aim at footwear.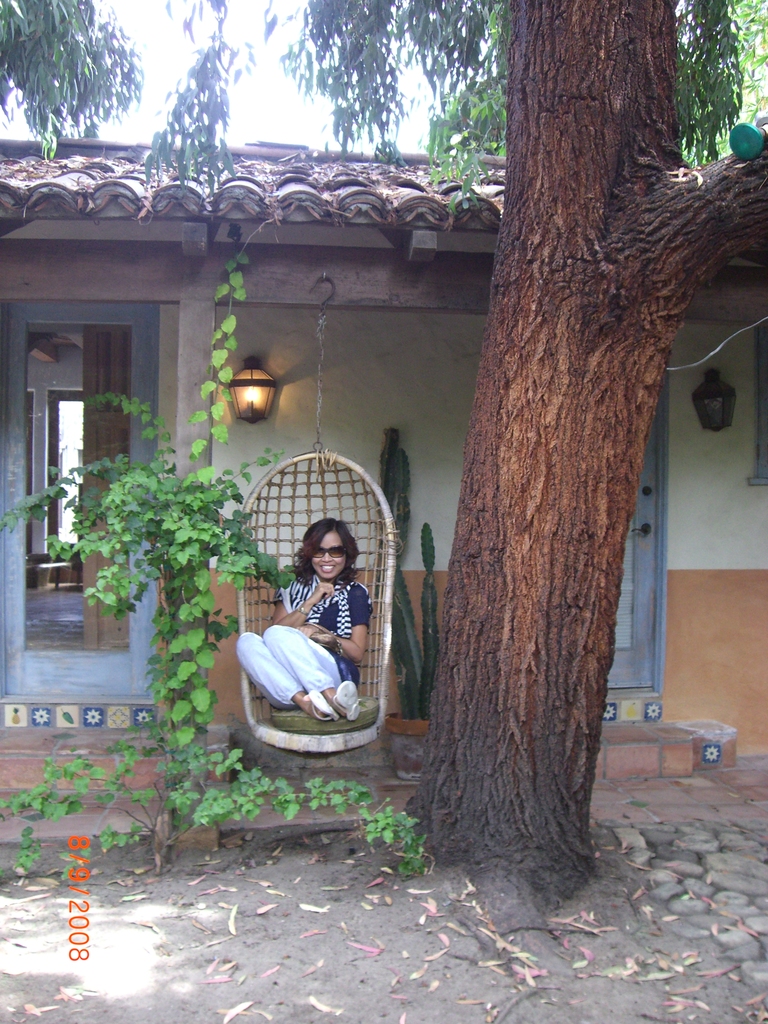
Aimed at BBox(332, 678, 363, 725).
